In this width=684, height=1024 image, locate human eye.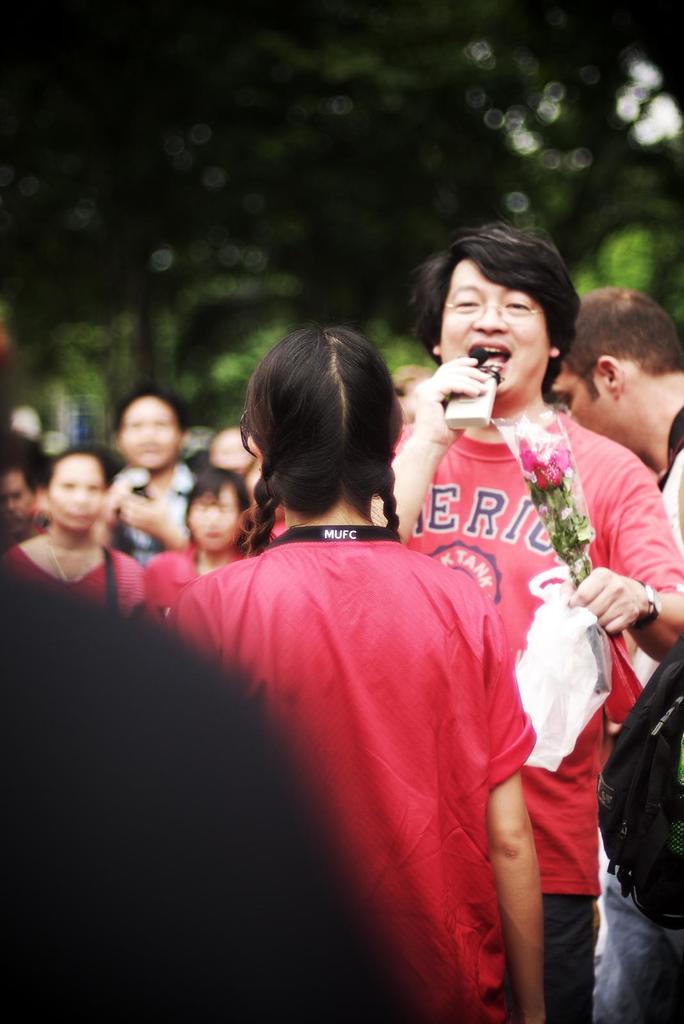
Bounding box: crop(449, 295, 482, 319).
